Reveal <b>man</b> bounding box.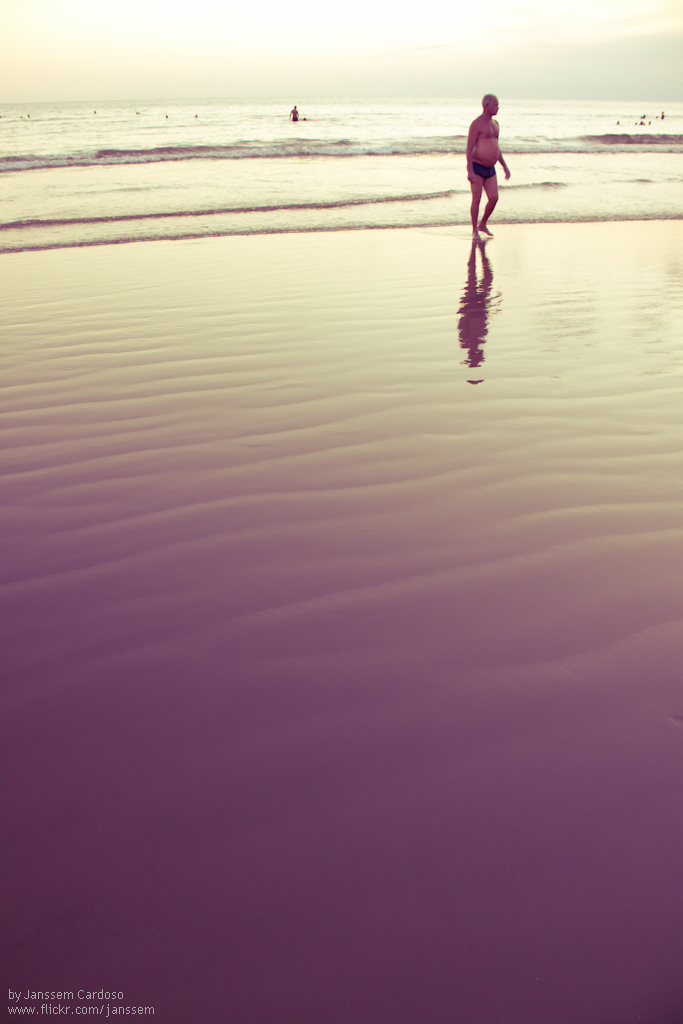
Revealed: {"left": 465, "top": 94, "right": 511, "bottom": 241}.
